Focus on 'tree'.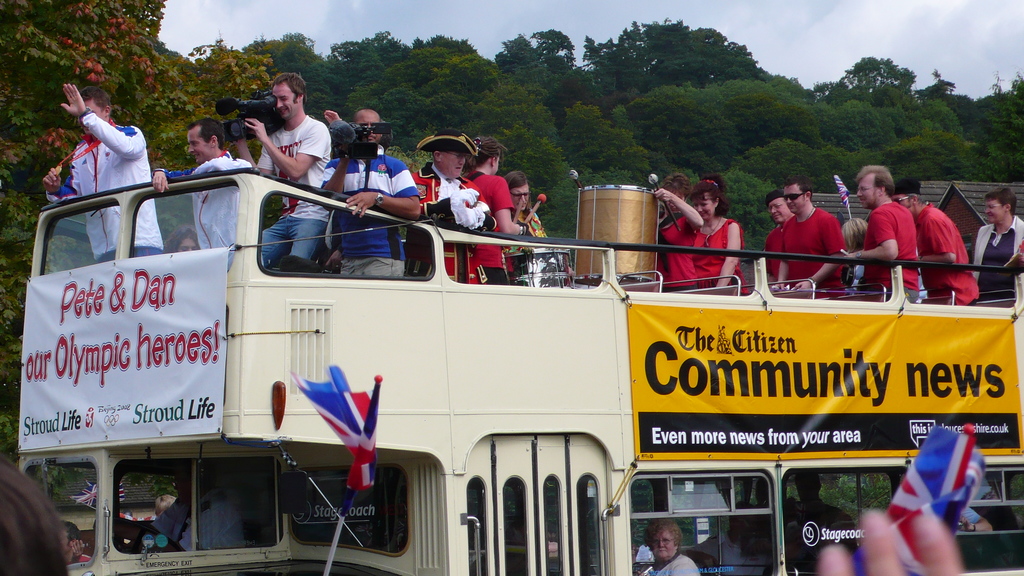
Focused at detection(582, 15, 766, 104).
